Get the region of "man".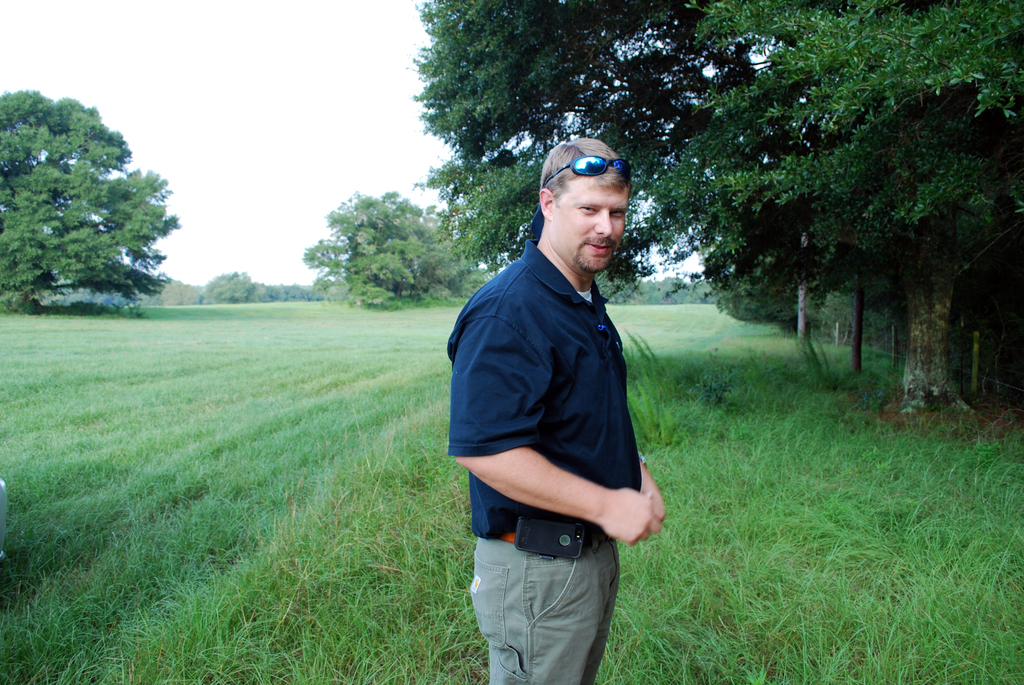
l=444, t=130, r=685, b=661.
